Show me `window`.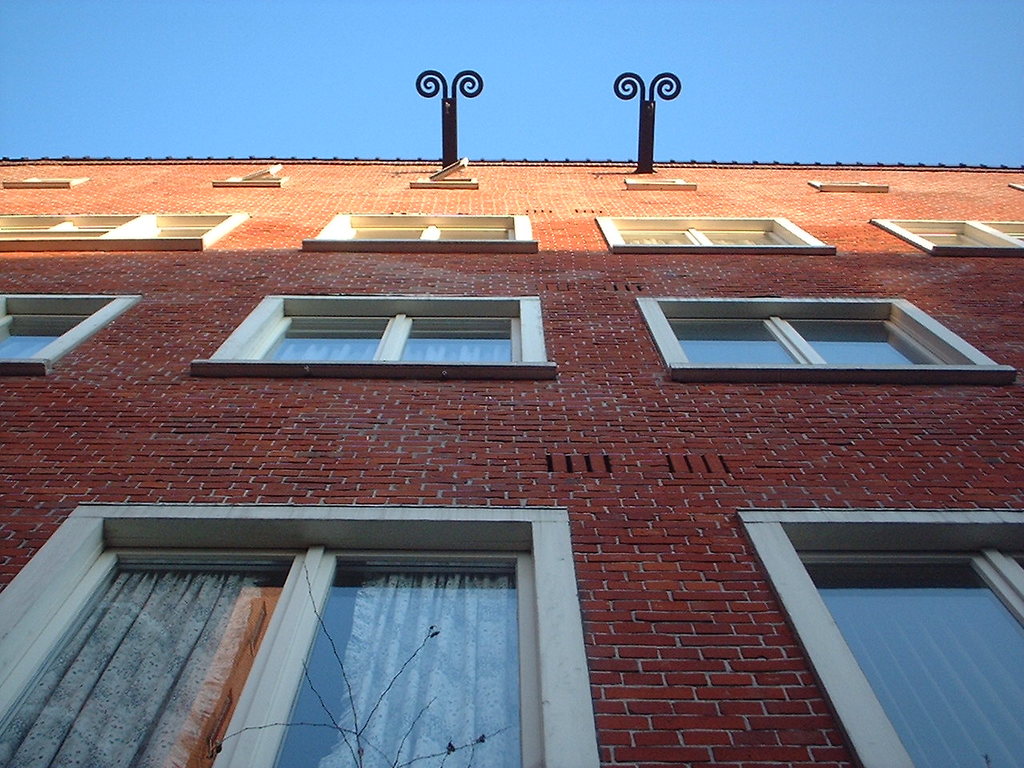
`window` is here: left=213, top=168, right=306, bottom=194.
